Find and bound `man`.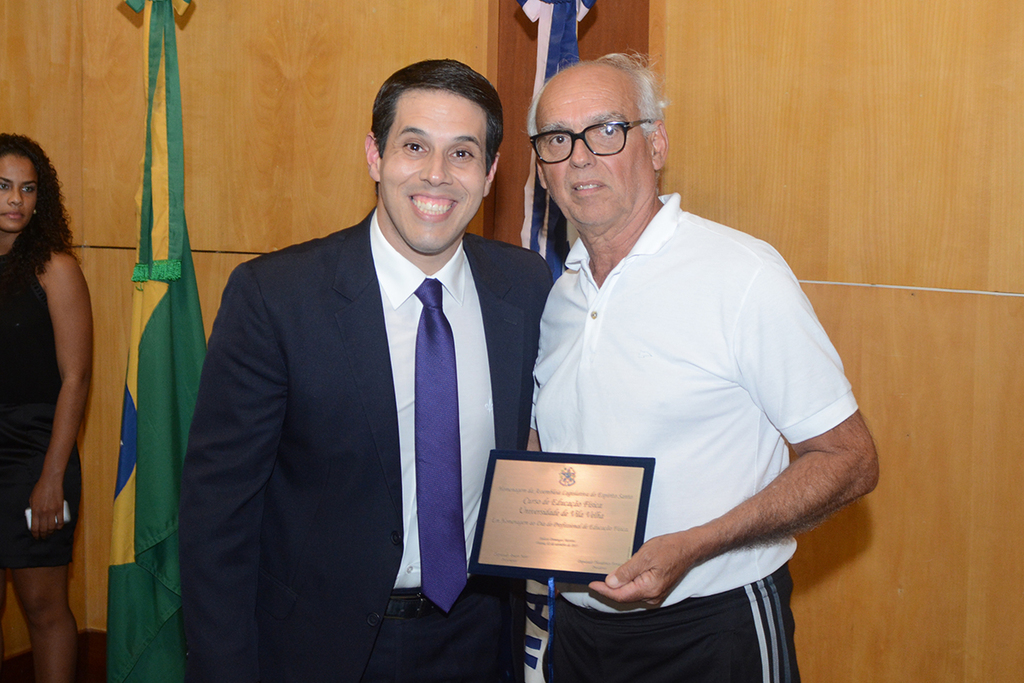
Bound: bbox(172, 59, 561, 682).
